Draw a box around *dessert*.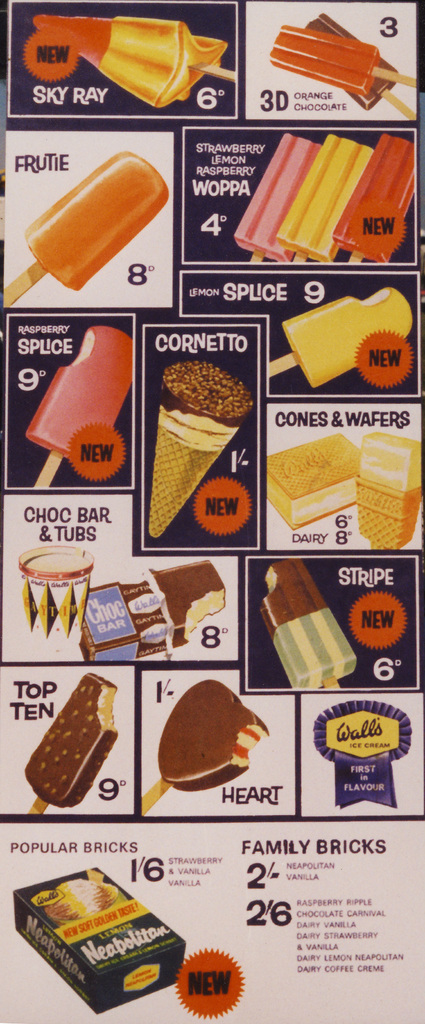
x1=12 y1=545 x2=101 y2=620.
